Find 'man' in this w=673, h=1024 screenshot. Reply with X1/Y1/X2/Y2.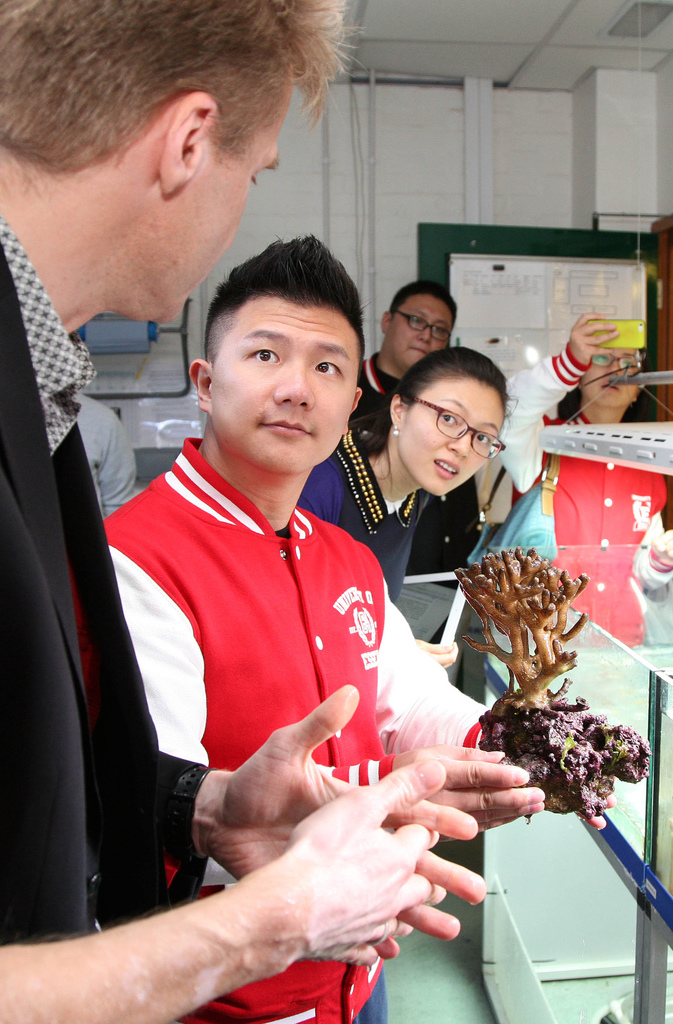
355/271/480/574.
